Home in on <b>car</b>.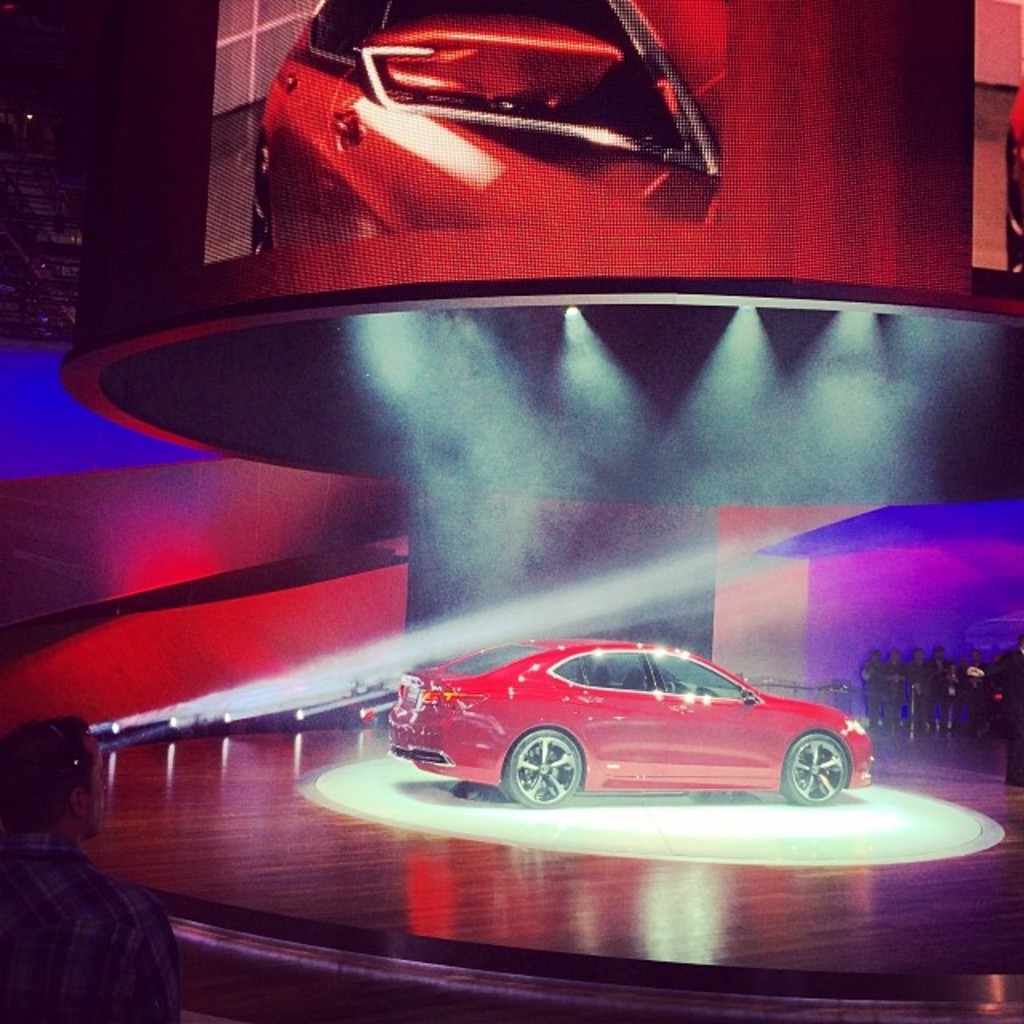
Homed in at [x1=387, y1=638, x2=872, y2=810].
